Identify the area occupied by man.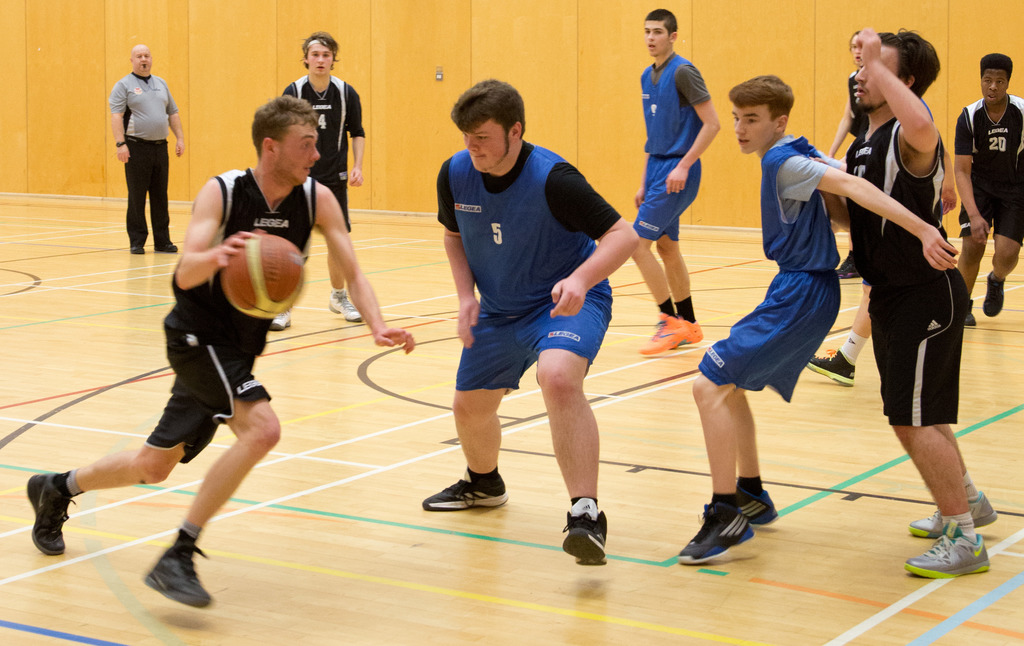
Area: {"x1": 806, "y1": 105, "x2": 954, "y2": 386}.
